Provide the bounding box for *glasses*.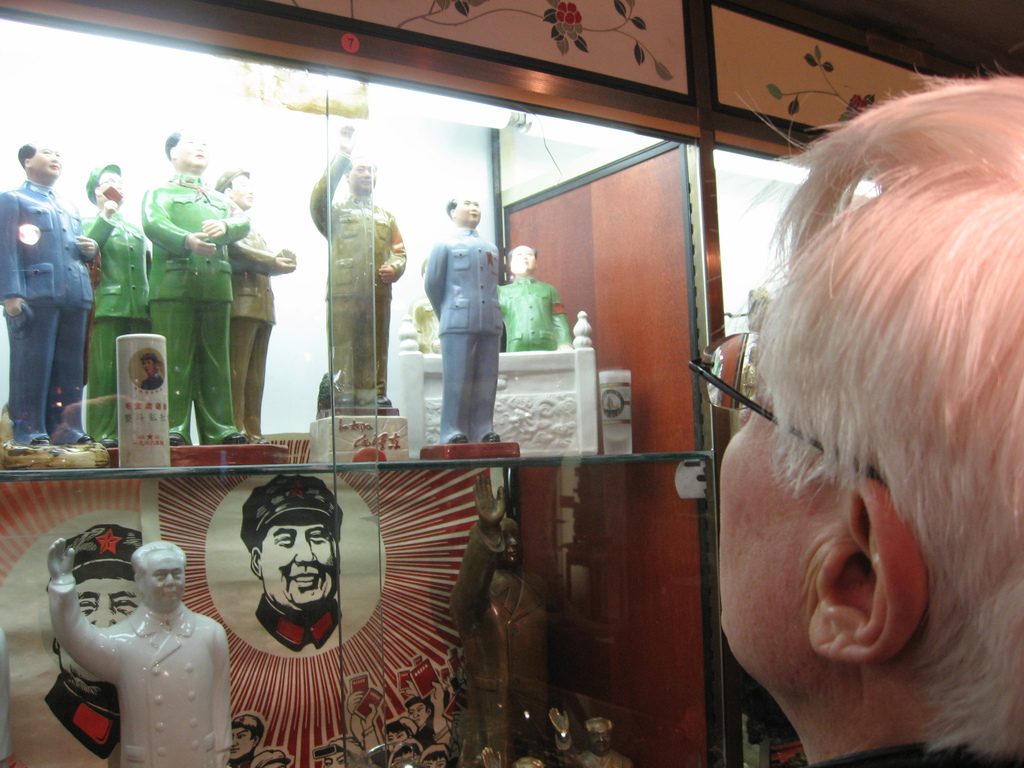
bbox(686, 333, 895, 492).
